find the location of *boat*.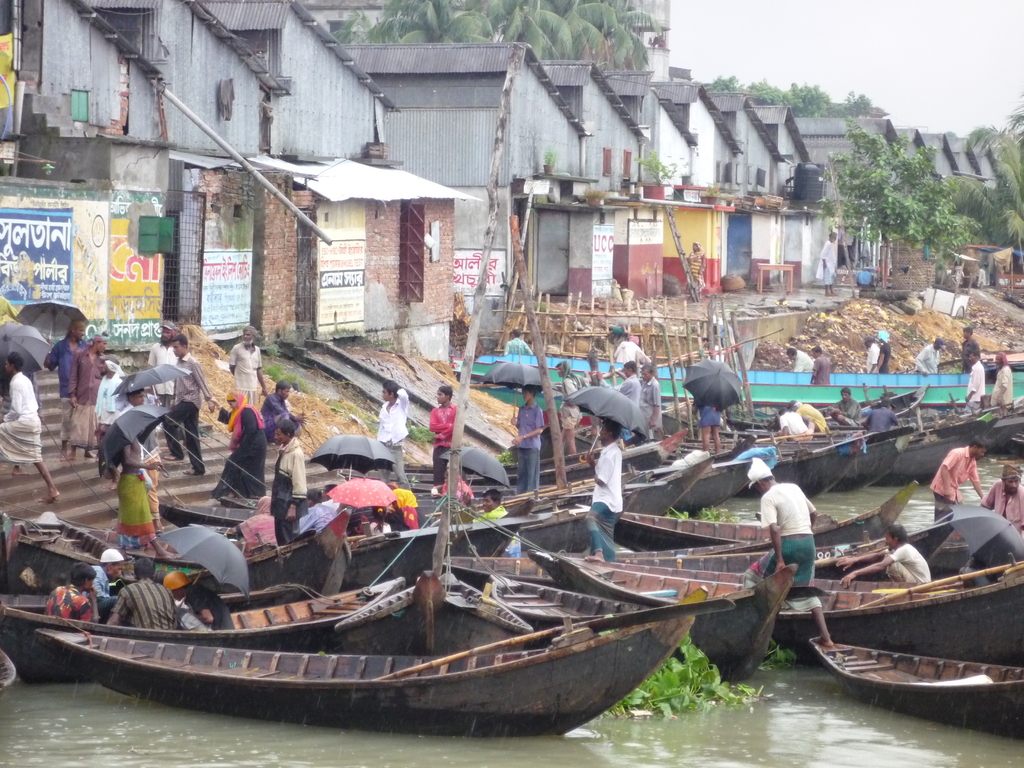
Location: left=0, top=573, right=406, bottom=684.
